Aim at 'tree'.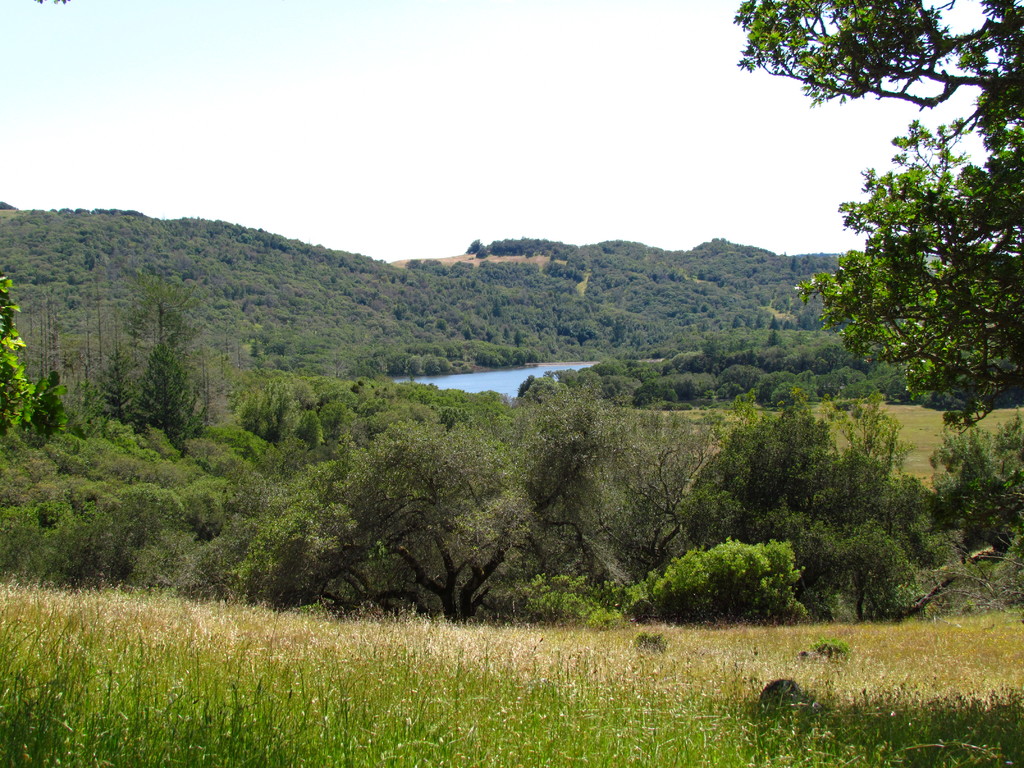
Aimed at pyautogui.locateOnScreen(110, 270, 225, 440).
